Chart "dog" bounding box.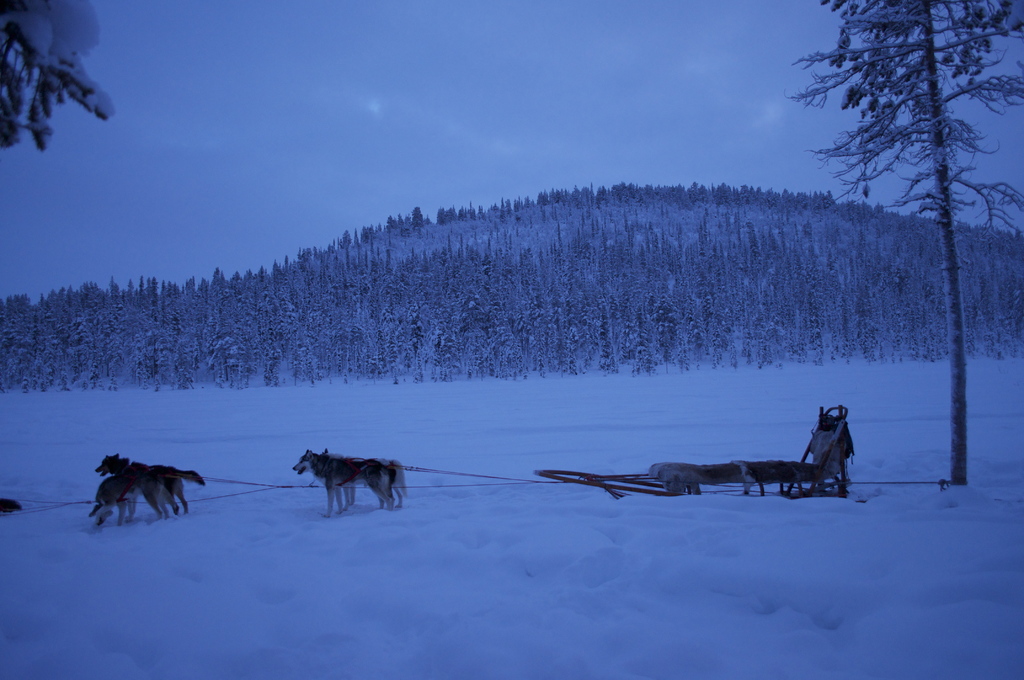
Charted: bbox=[87, 464, 212, 528].
